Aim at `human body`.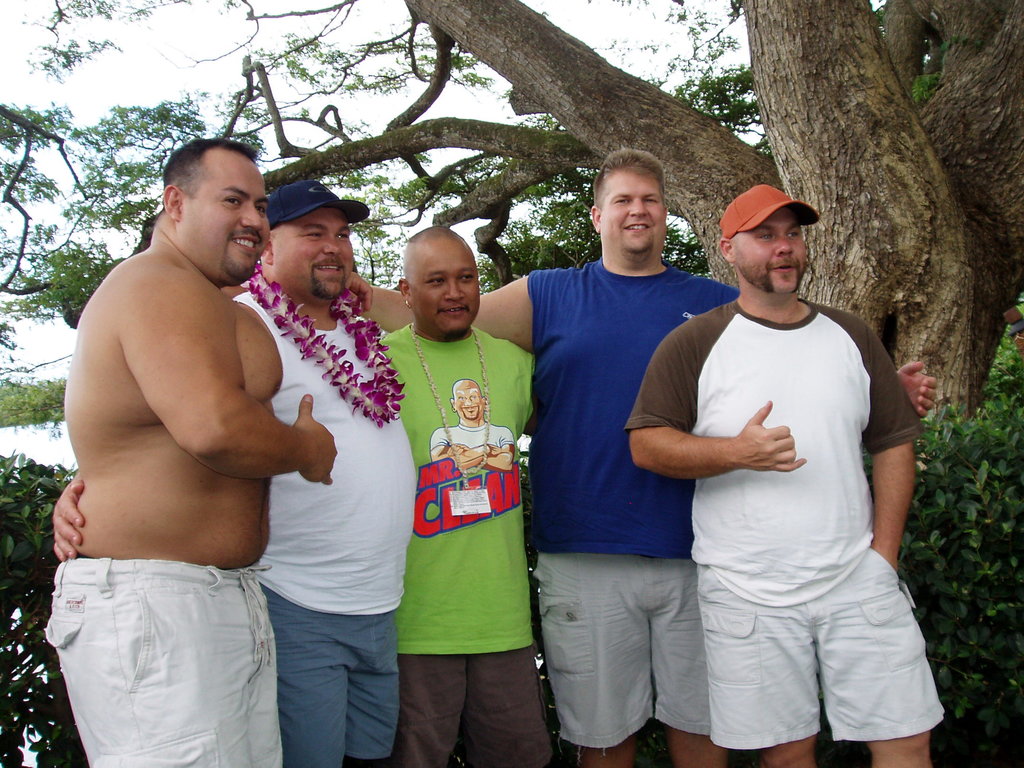
Aimed at 374:320:536:767.
